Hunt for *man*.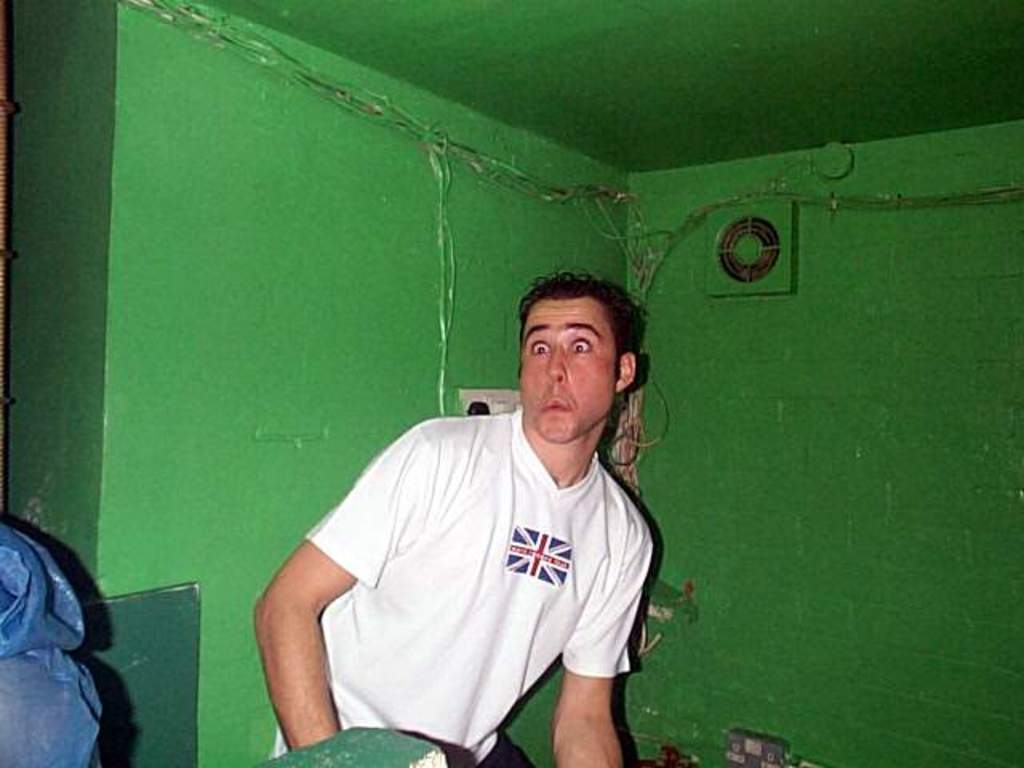
Hunted down at (270,270,693,758).
